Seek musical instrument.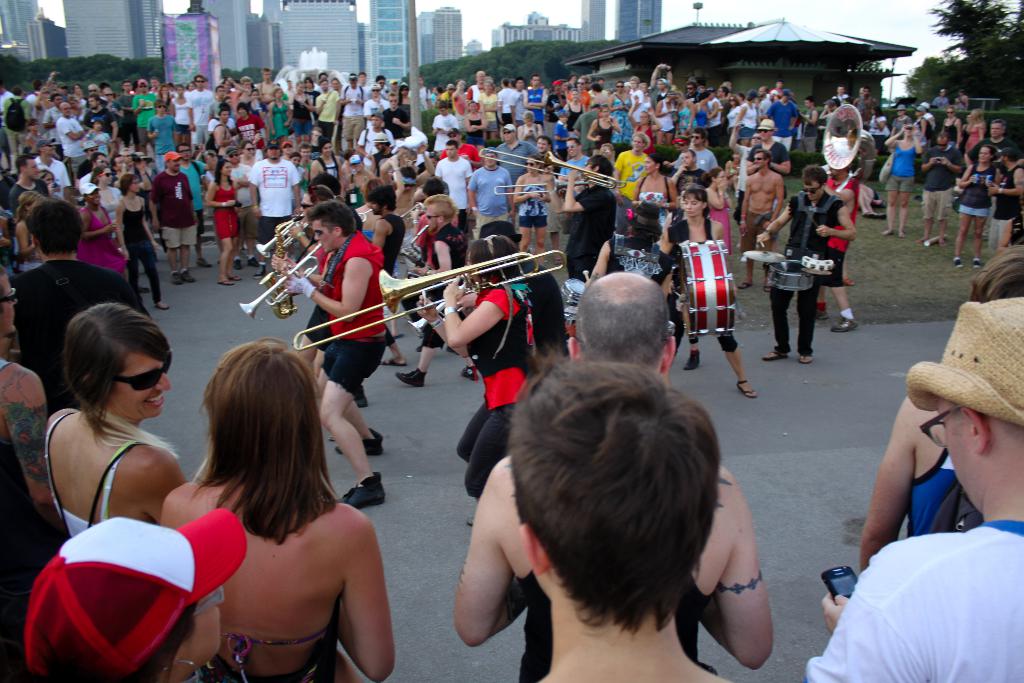
406,276,479,336.
